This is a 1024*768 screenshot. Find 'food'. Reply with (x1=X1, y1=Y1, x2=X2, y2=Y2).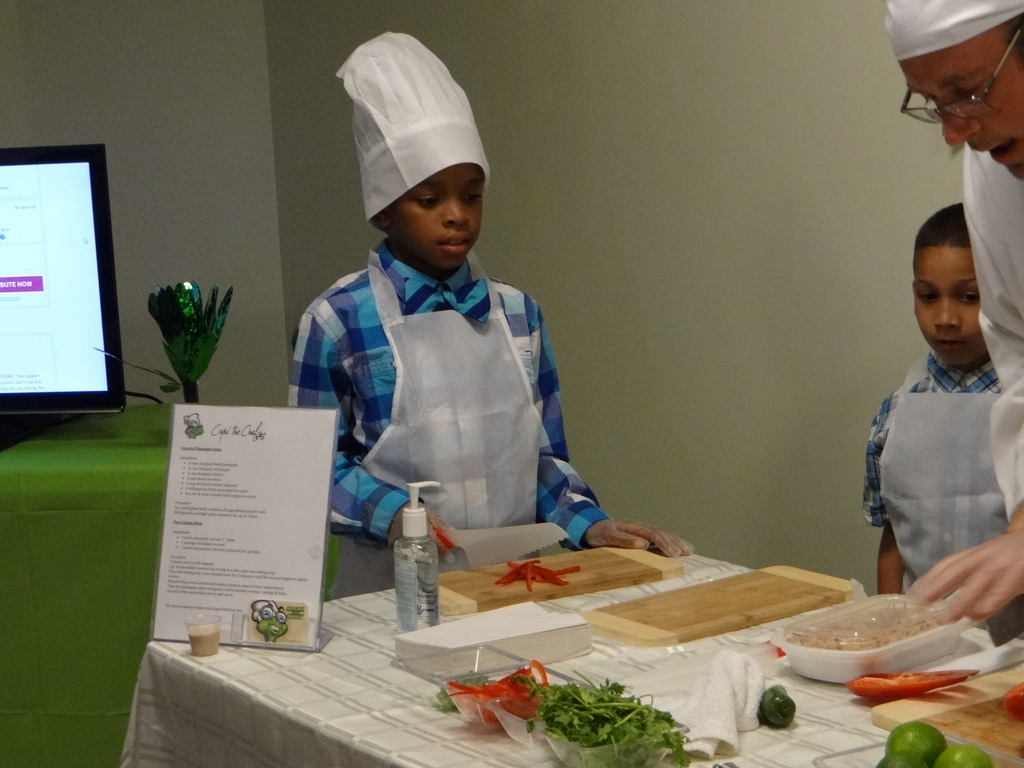
(x1=429, y1=669, x2=489, y2=712).
